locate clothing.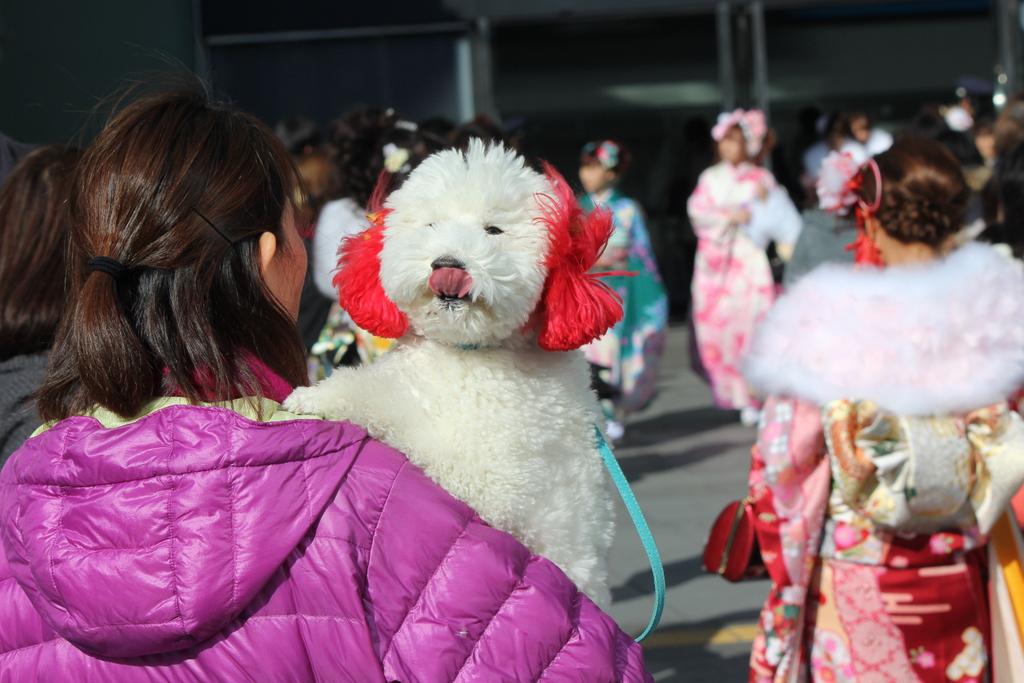
Bounding box: <region>683, 147, 783, 409</region>.
